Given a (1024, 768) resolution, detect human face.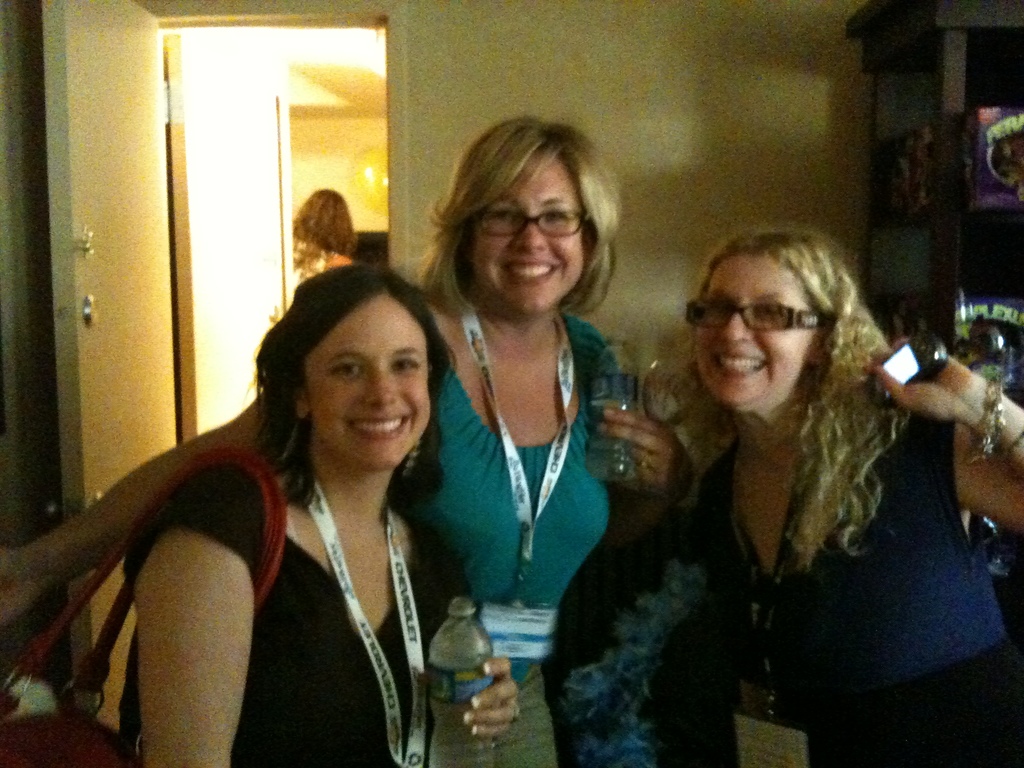
detection(472, 159, 583, 319).
